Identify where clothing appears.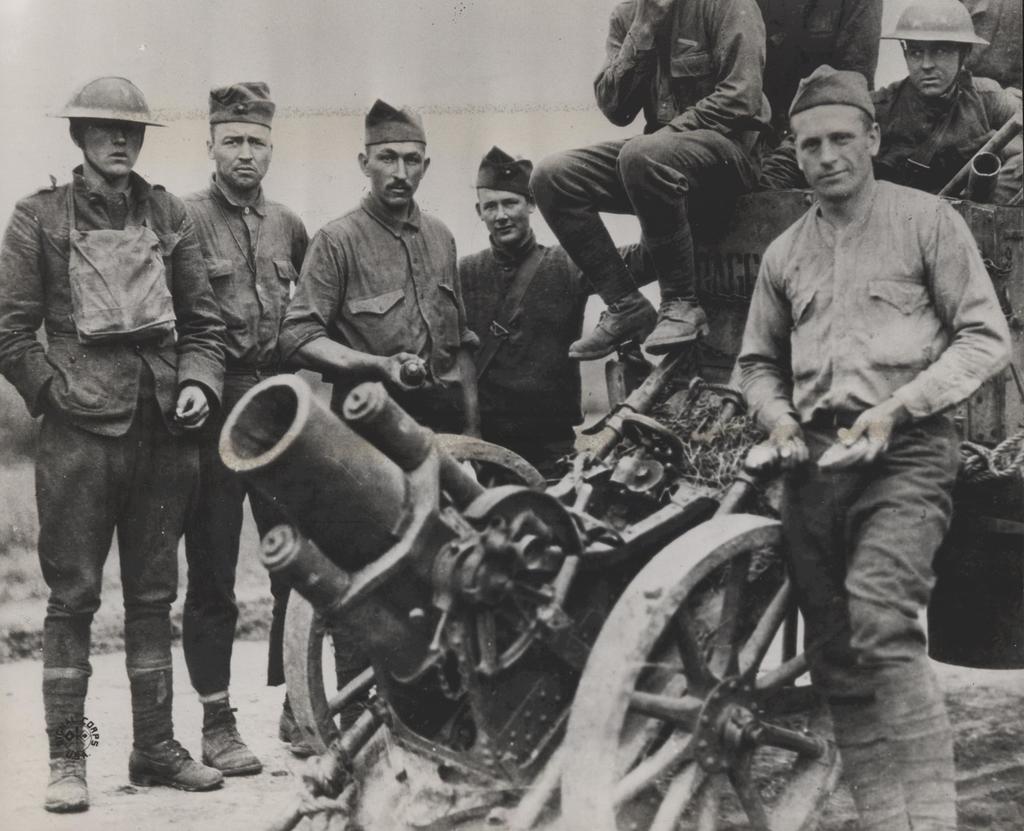
Appears at 281, 196, 479, 435.
